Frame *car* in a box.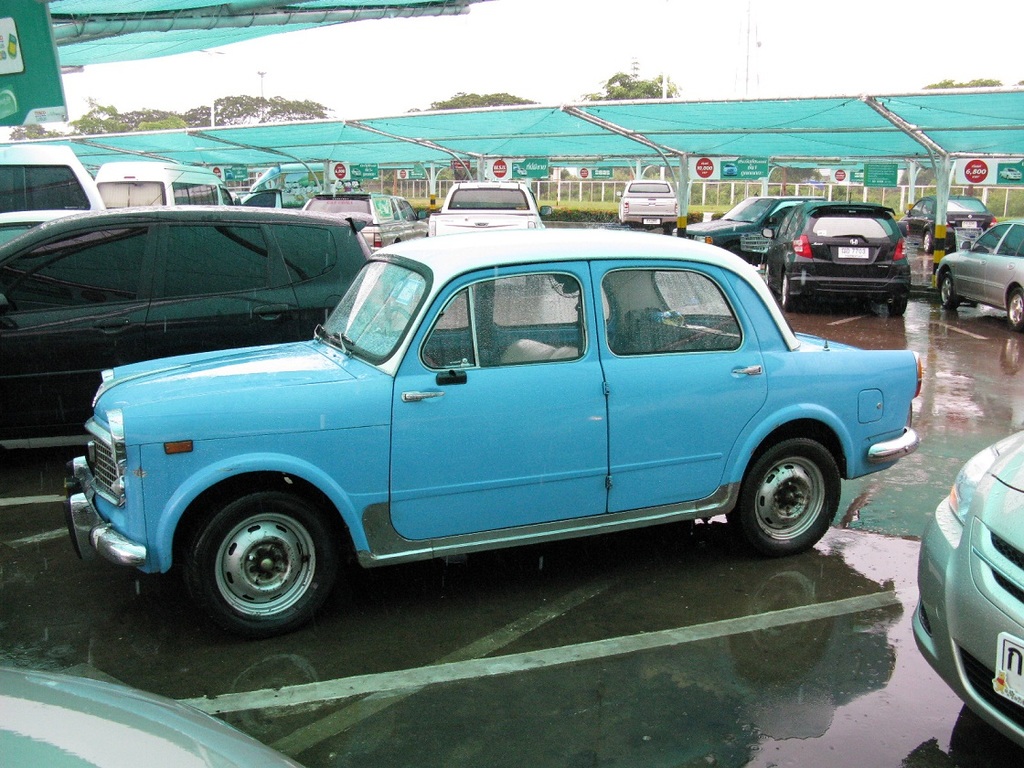
x1=922 y1=211 x2=1023 y2=335.
